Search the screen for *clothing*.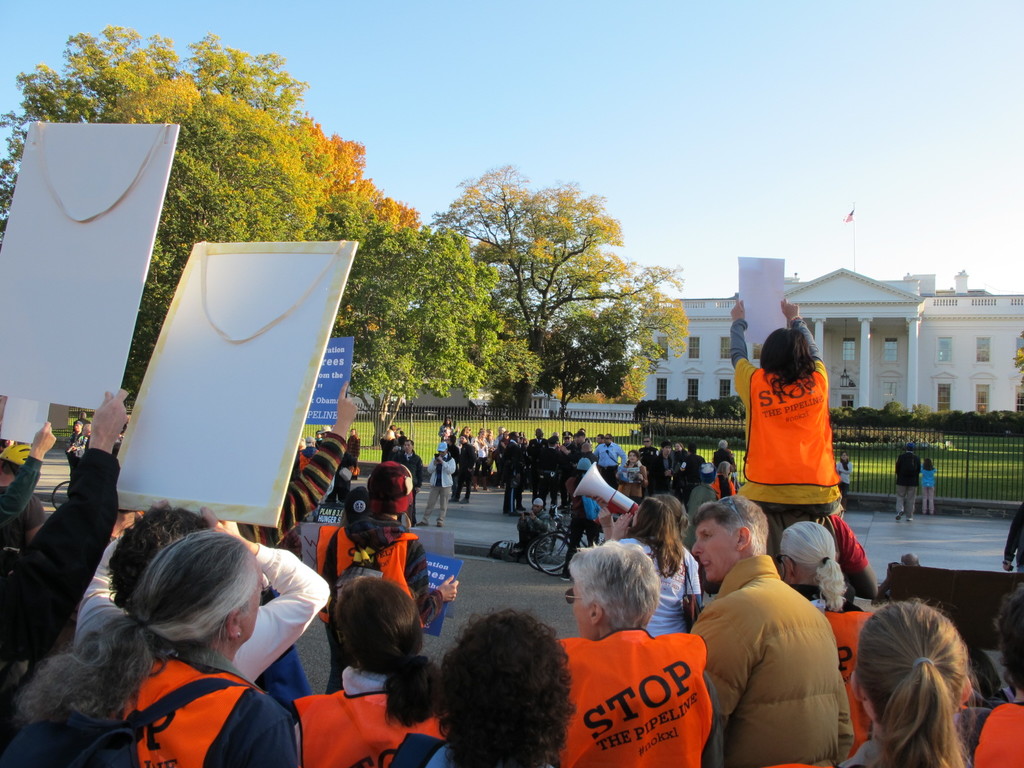
Found at 394 450 426 525.
